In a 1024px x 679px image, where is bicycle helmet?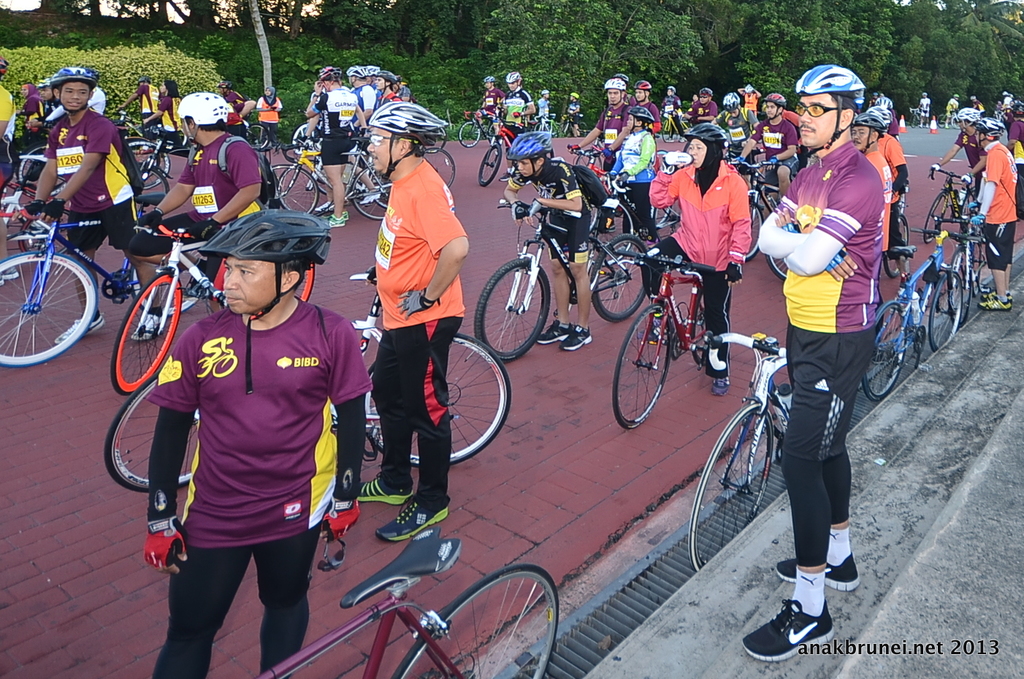
pyautogui.locateOnScreen(511, 129, 552, 159).
